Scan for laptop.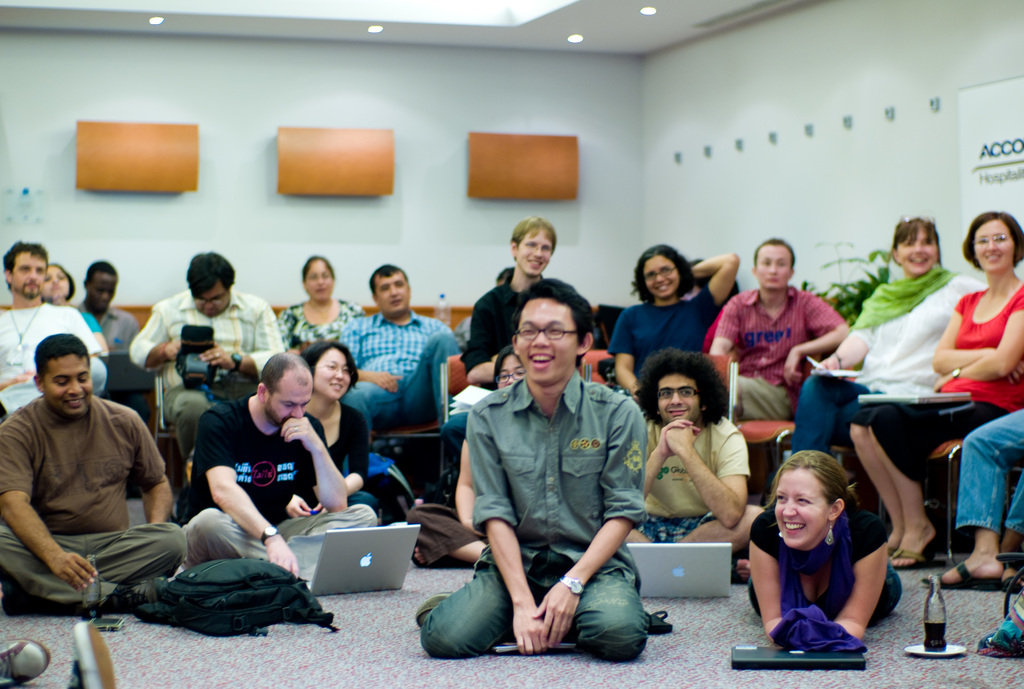
Scan result: locate(629, 542, 734, 598).
